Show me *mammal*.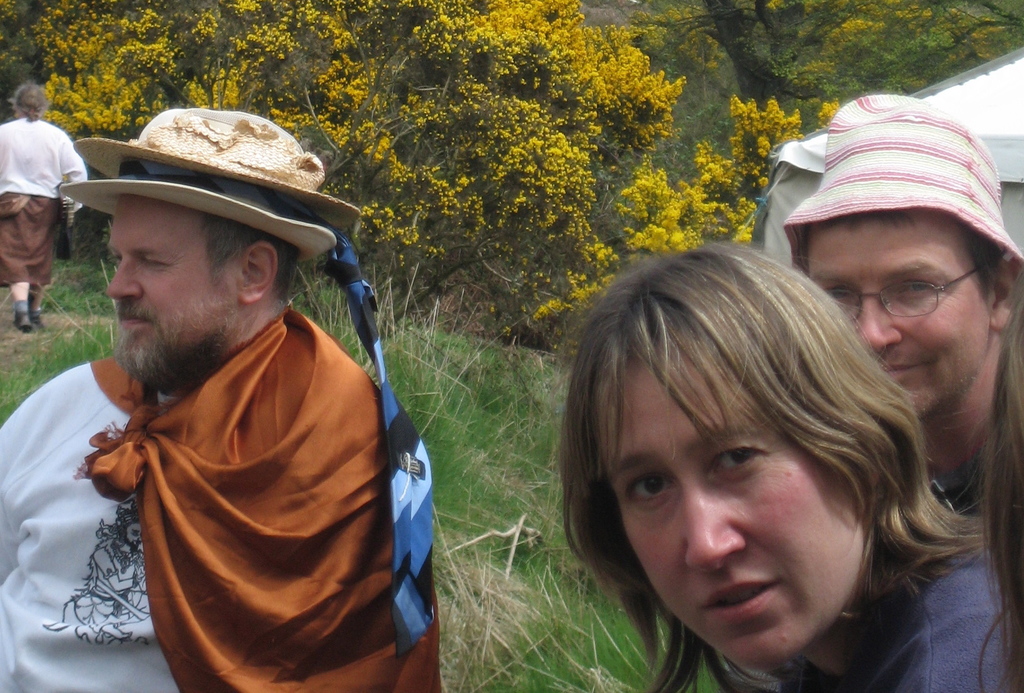
*mammal* is here: box(0, 113, 440, 692).
